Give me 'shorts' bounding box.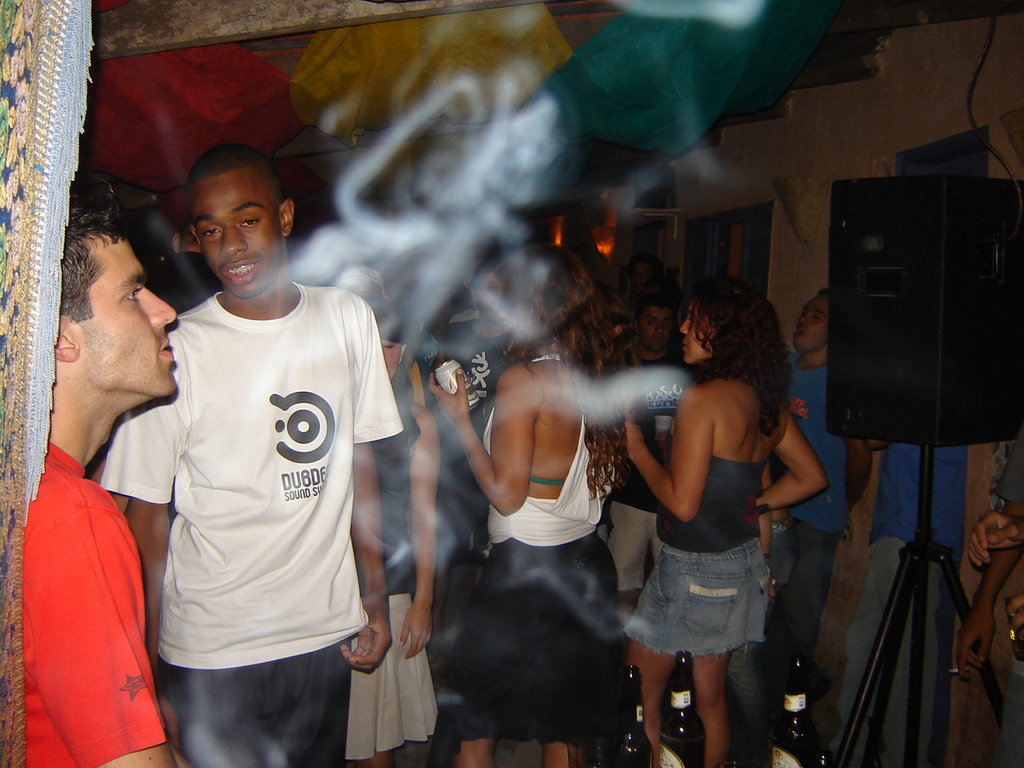
(439, 542, 621, 742).
